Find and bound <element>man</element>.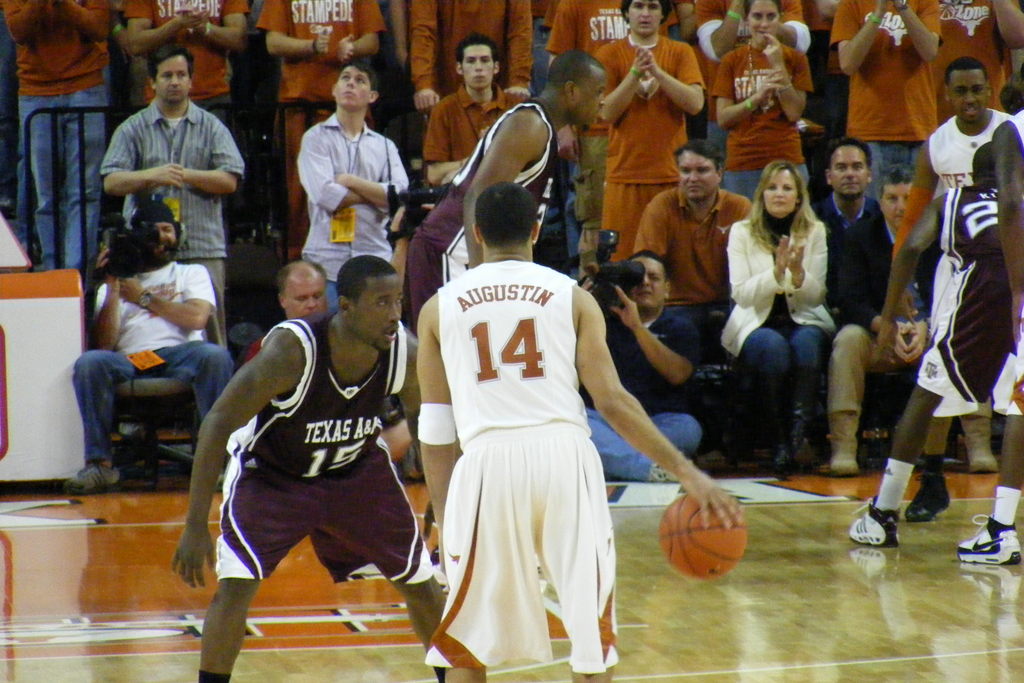
Bound: rect(808, 131, 881, 320).
